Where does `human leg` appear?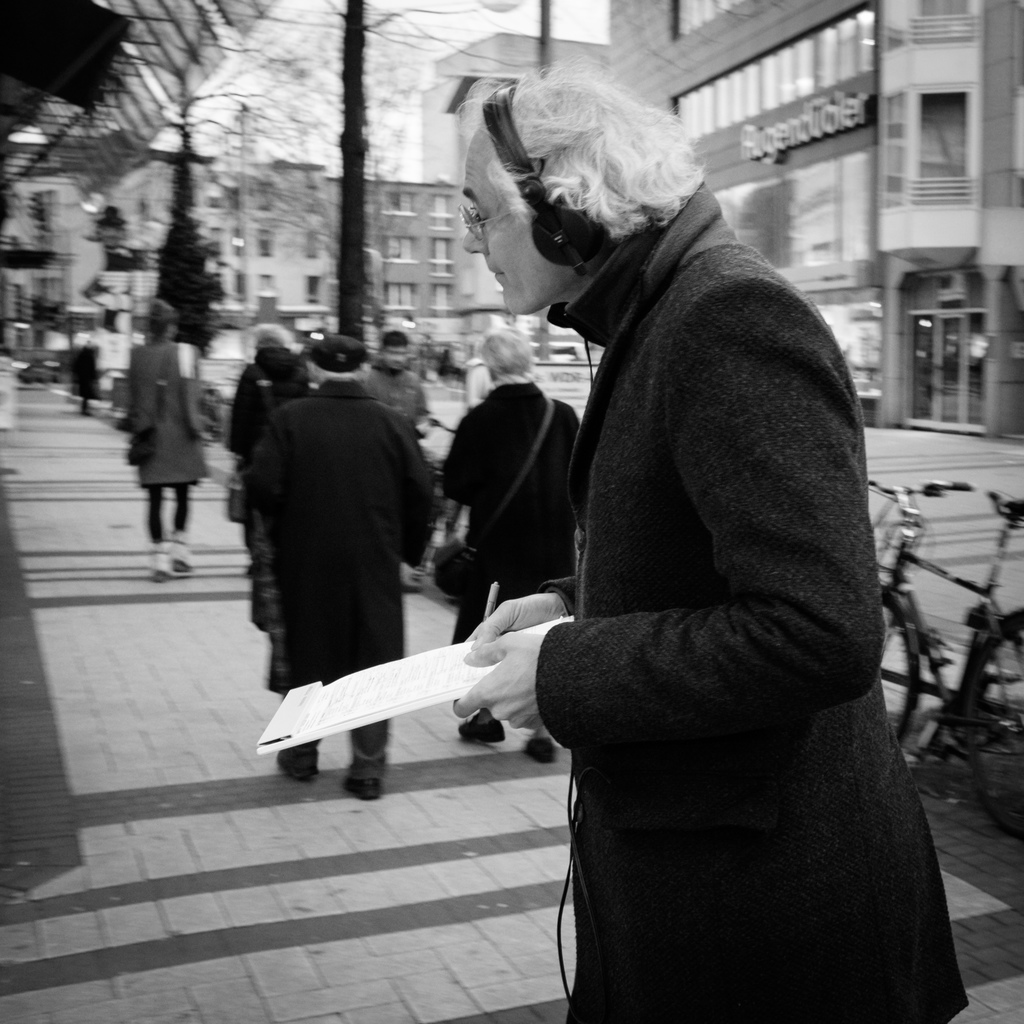
Appears at [166, 483, 200, 561].
